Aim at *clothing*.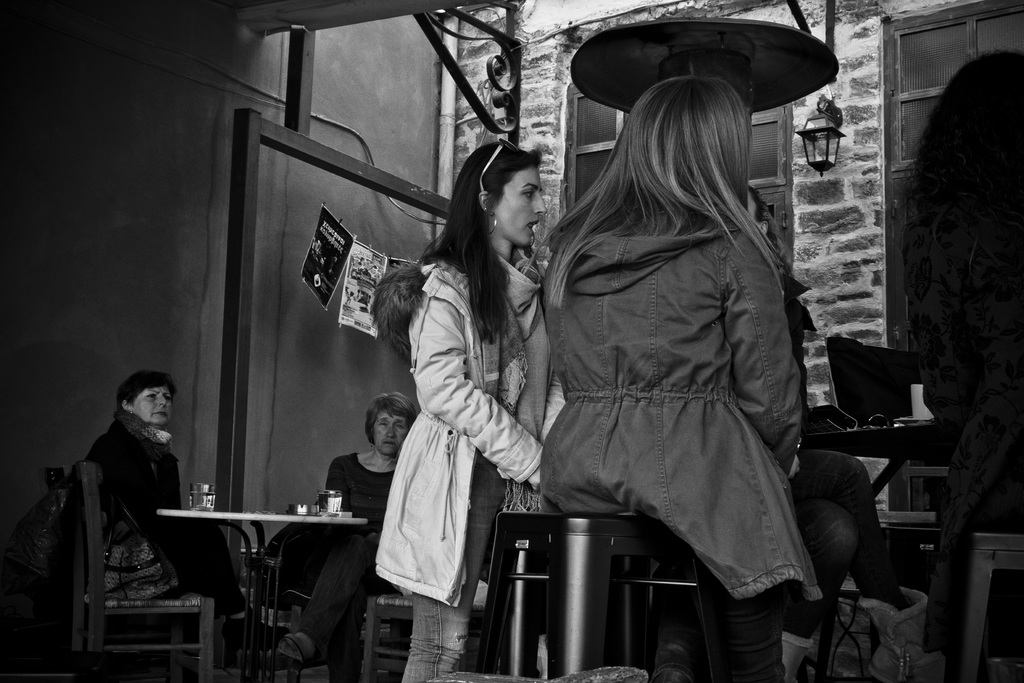
Aimed at 782/445/898/670.
